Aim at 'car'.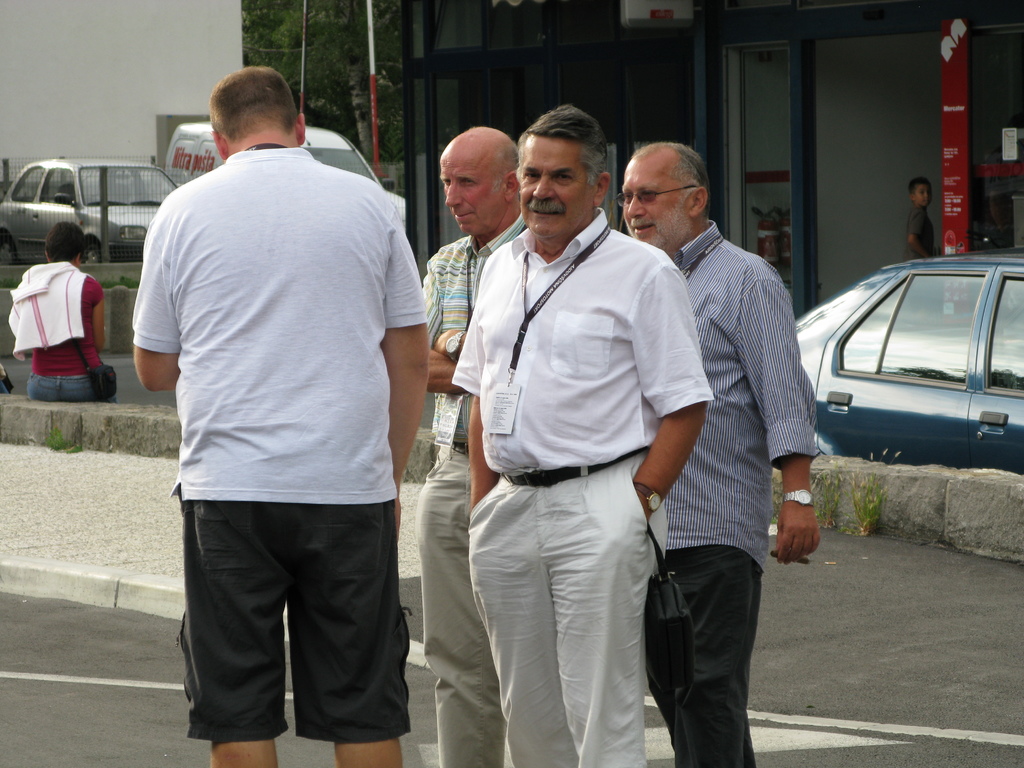
Aimed at <bbox>799, 250, 1023, 465</bbox>.
